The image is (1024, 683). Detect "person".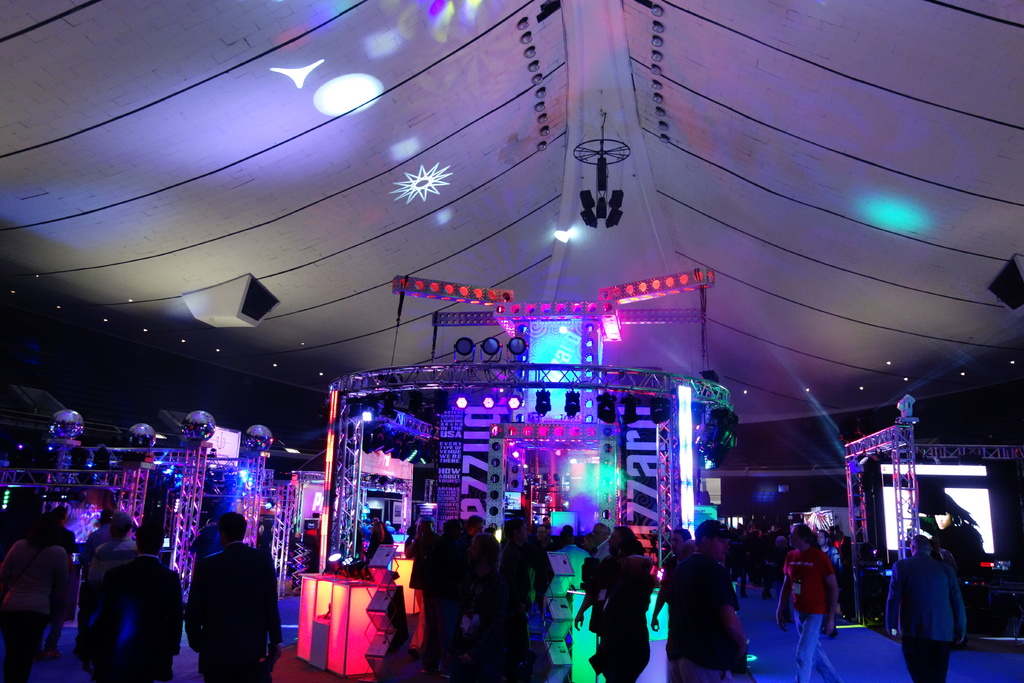
Detection: 82, 527, 134, 634.
